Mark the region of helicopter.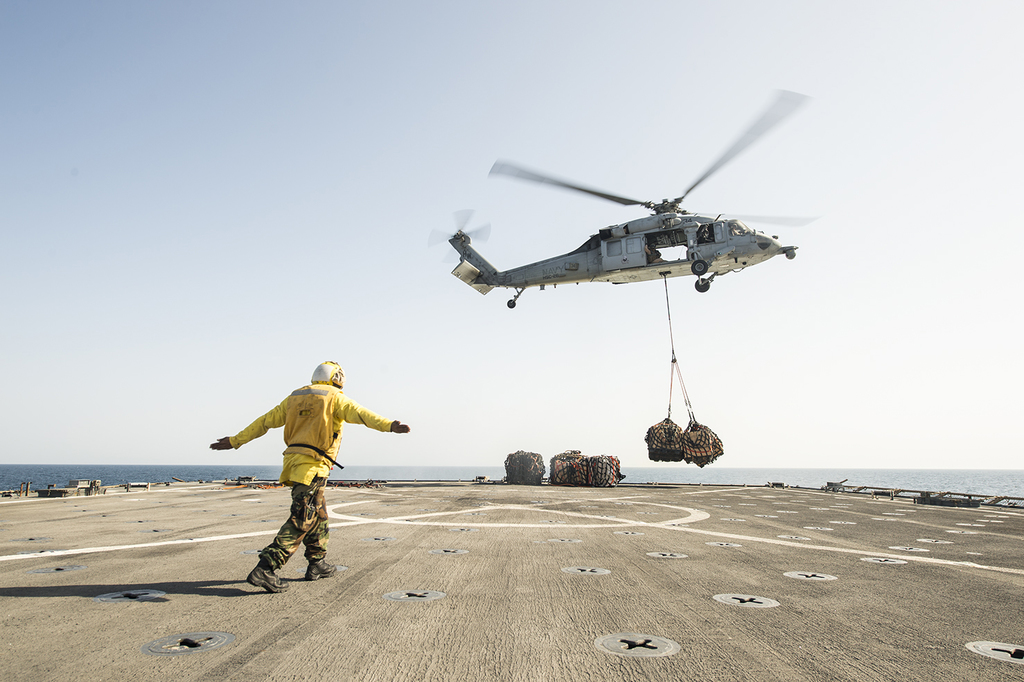
Region: box(441, 102, 838, 326).
